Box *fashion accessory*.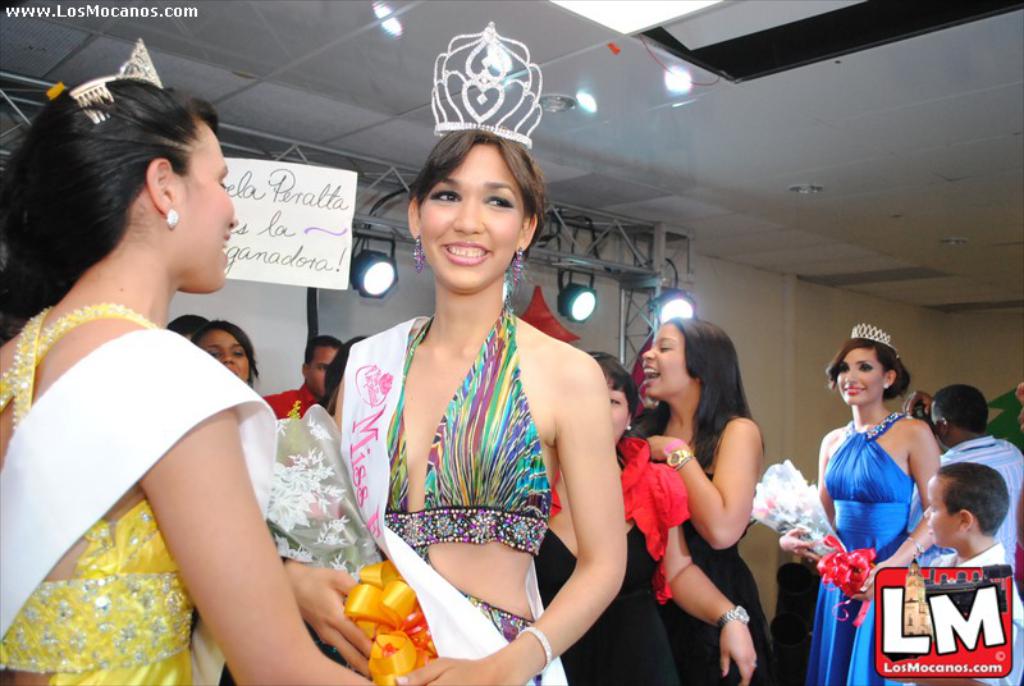
[x1=163, y1=207, x2=182, y2=233].
